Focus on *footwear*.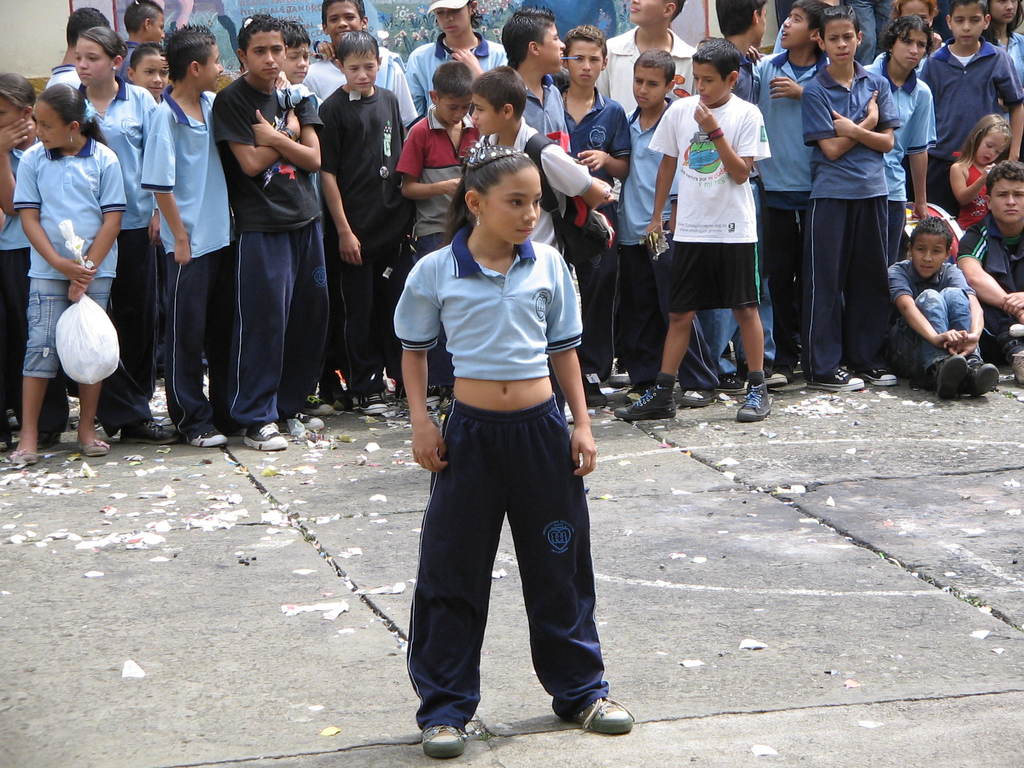
Focused at box=[292, 413, 323, 429].
